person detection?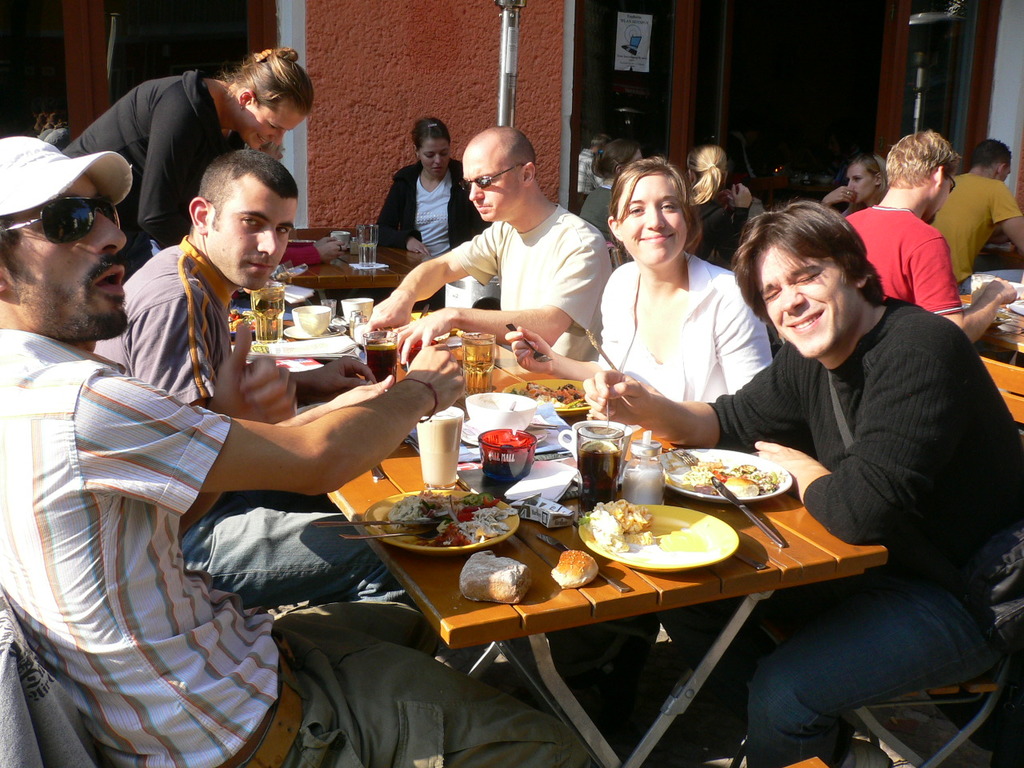
bbox=(916, 130, 1023, 286)
